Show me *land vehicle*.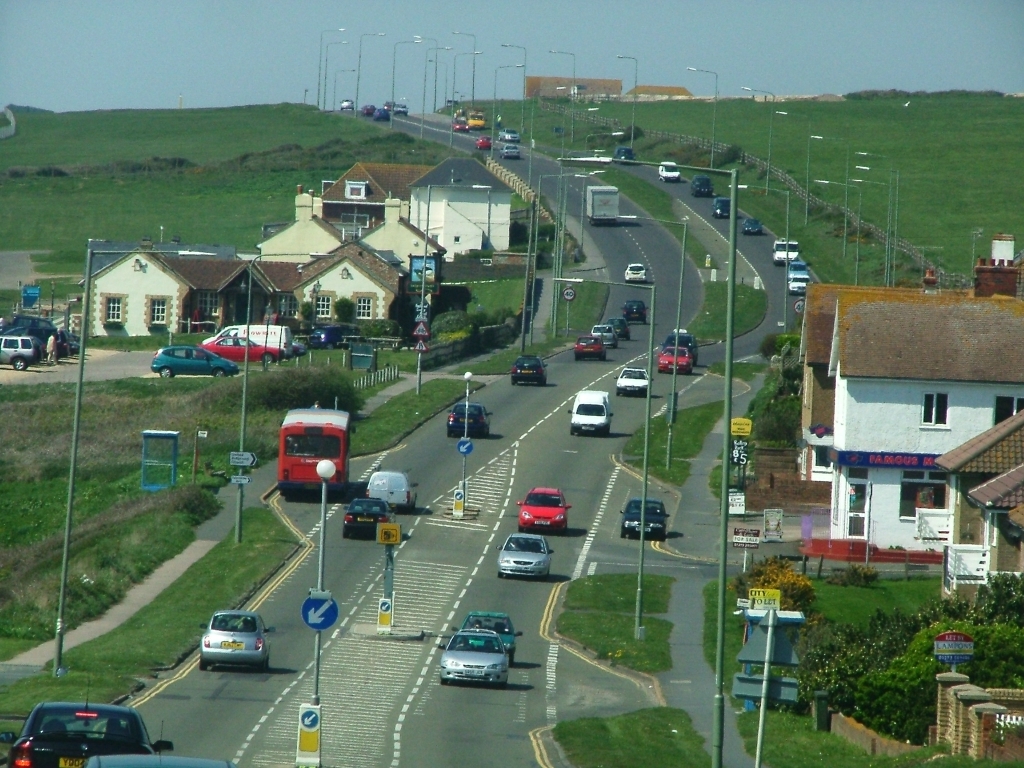
*land vehicle* is here: (381,98,397,113).
